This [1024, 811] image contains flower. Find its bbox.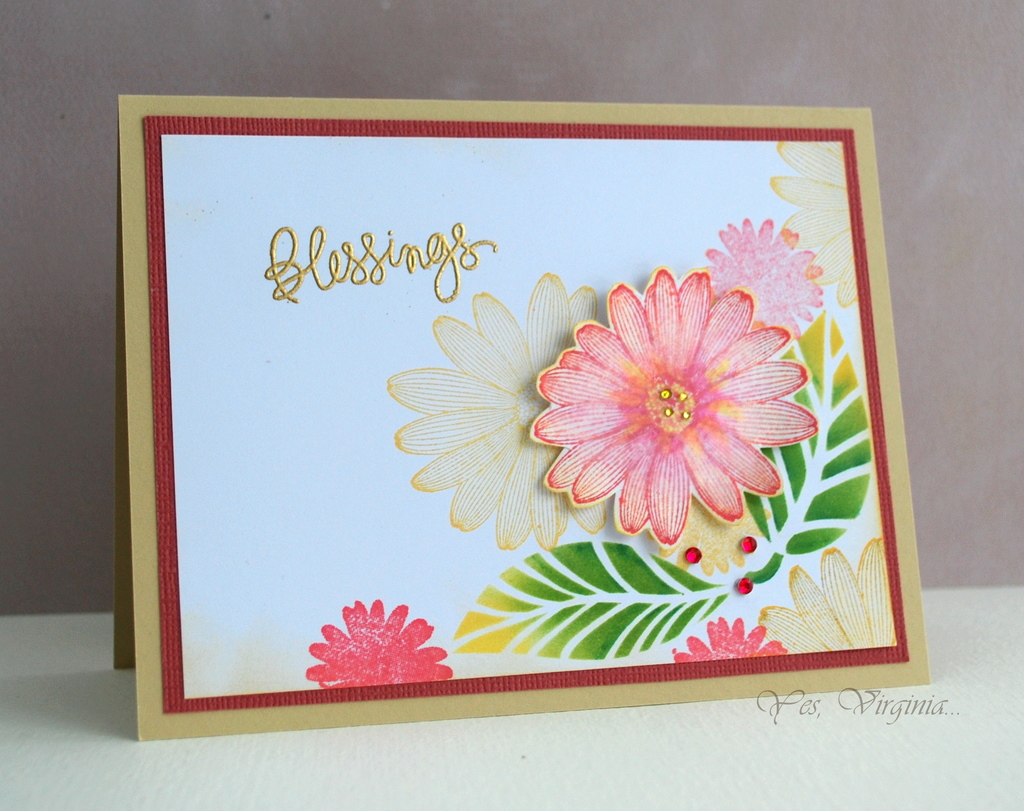
(x1=767, y1=141, x2=858, y2=310).
